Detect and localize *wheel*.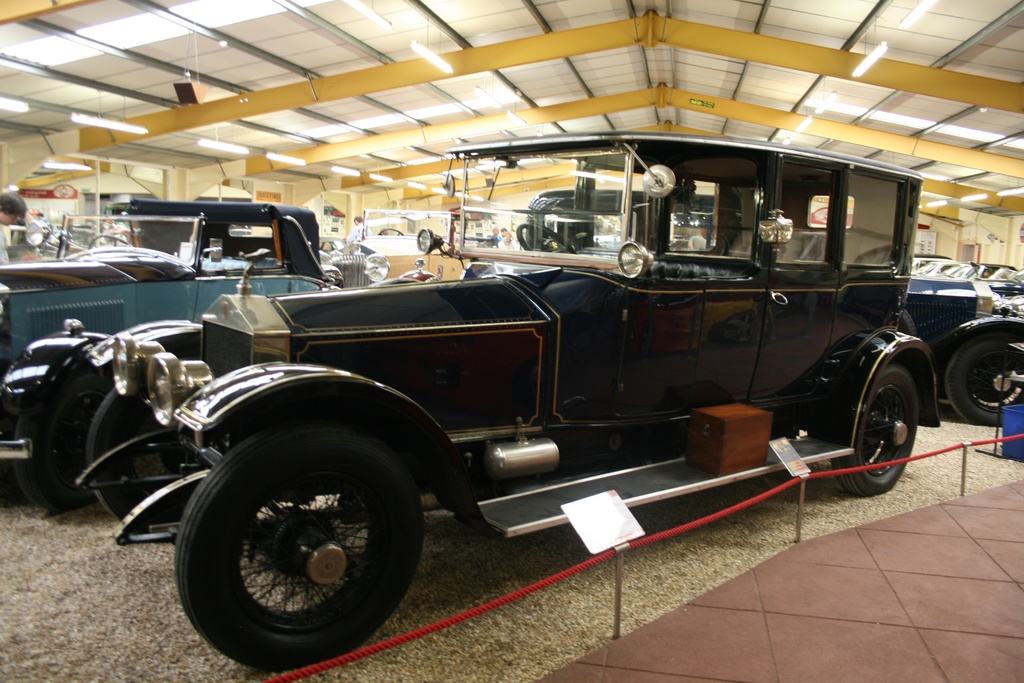
Localized at <bbox>89, 231, 127, 248</bbox>.
